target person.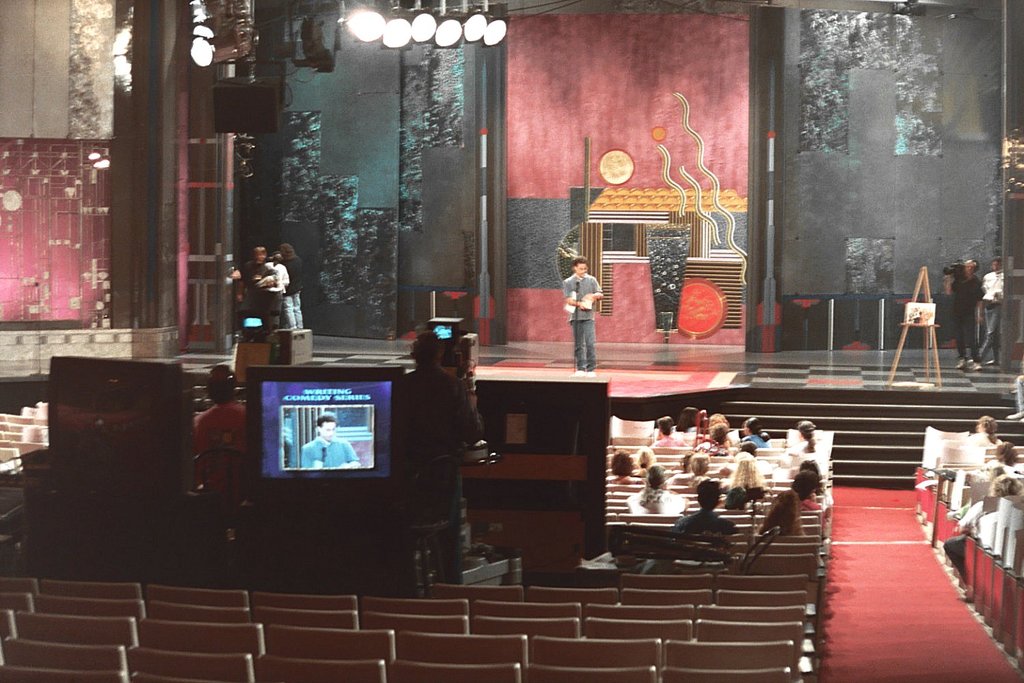
Target region: [737, 417, 771, 447].
